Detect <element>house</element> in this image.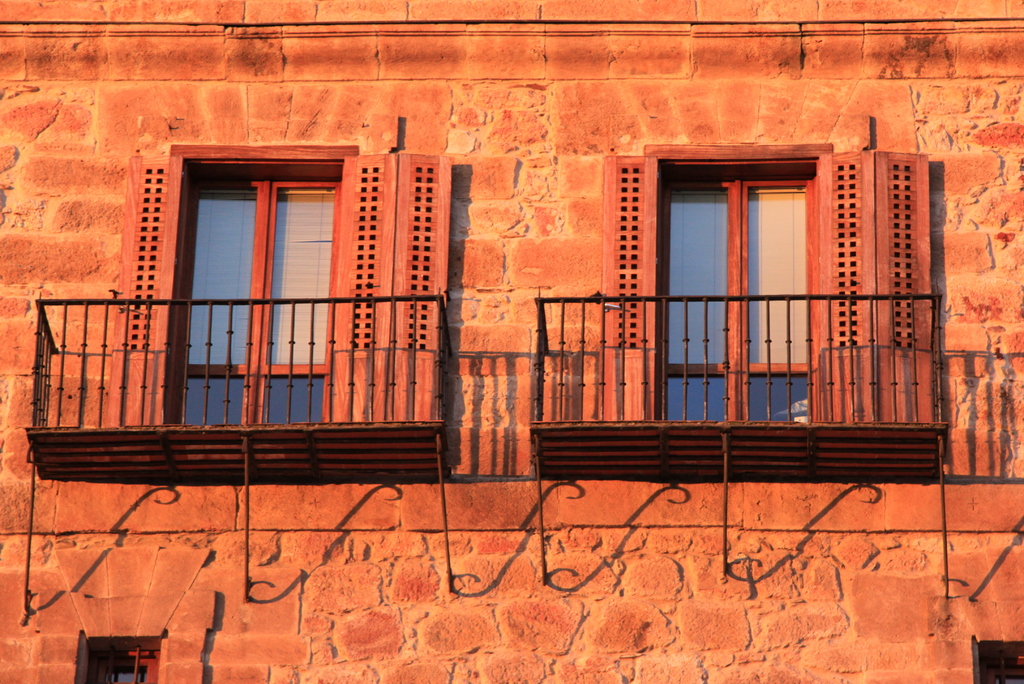
Detection: [0,0,1023,683].
